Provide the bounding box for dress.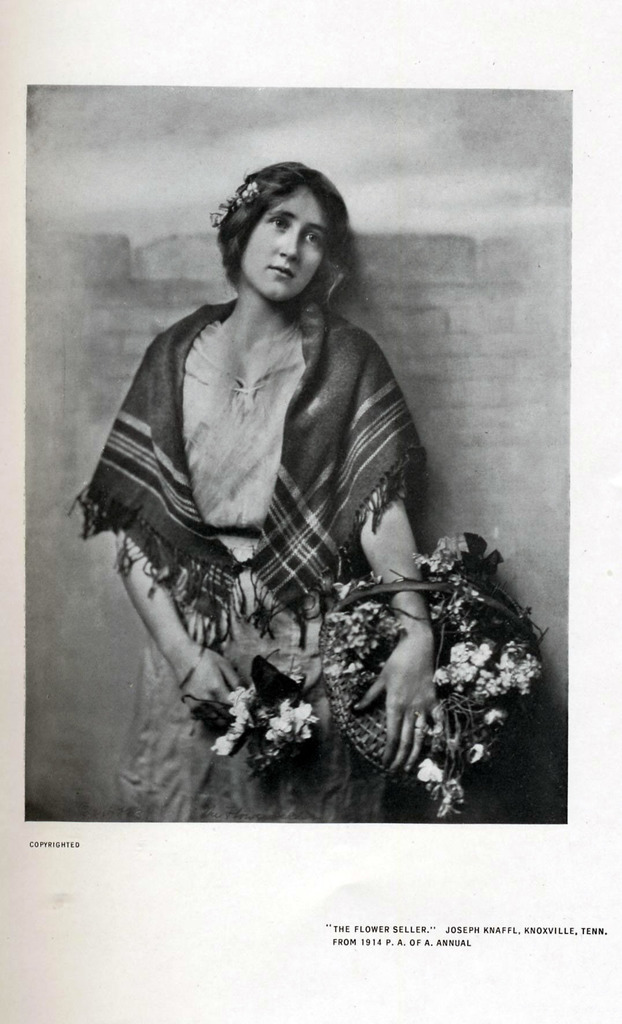
region(60, 251, 507, 828).
